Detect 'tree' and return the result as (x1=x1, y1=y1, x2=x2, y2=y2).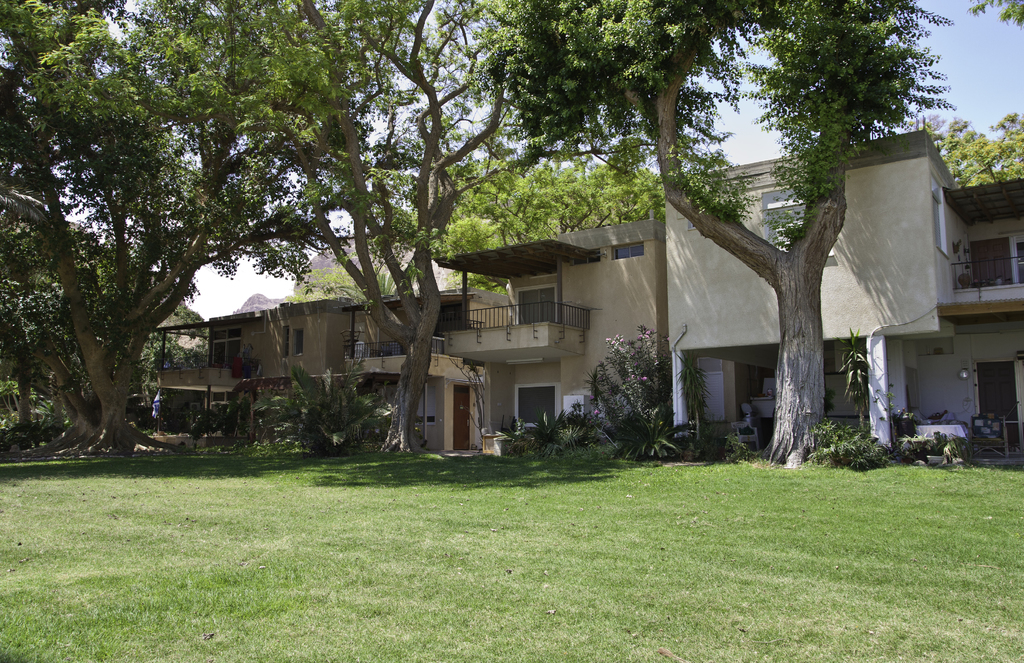
(x1=914, y1=111, x2=1023, y2=186).
